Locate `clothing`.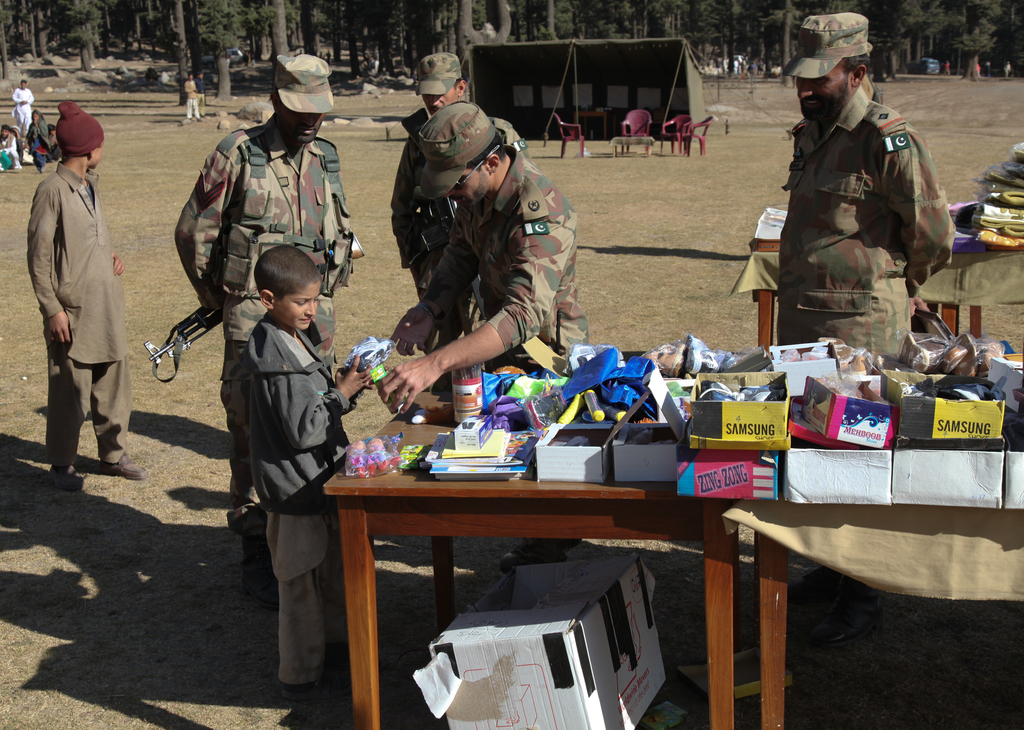
Bounding box: [left=175, top=118, right=346, bottom=498].
